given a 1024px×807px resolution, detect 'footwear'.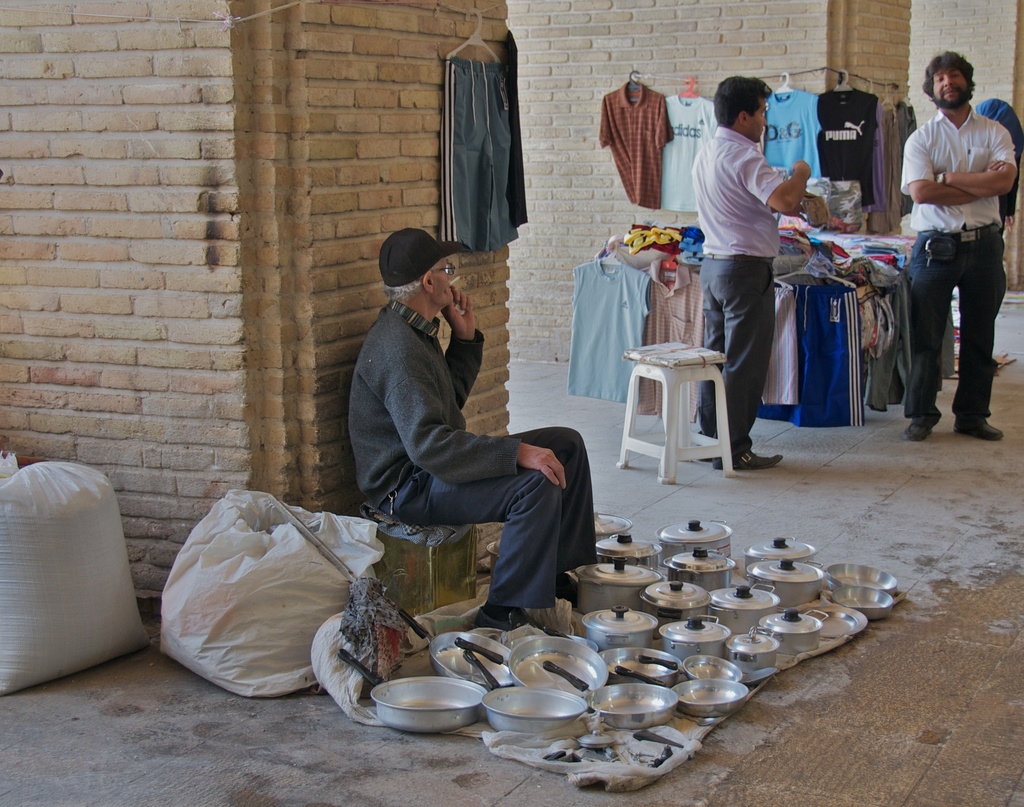
box=[904, 420, 934, 443].
